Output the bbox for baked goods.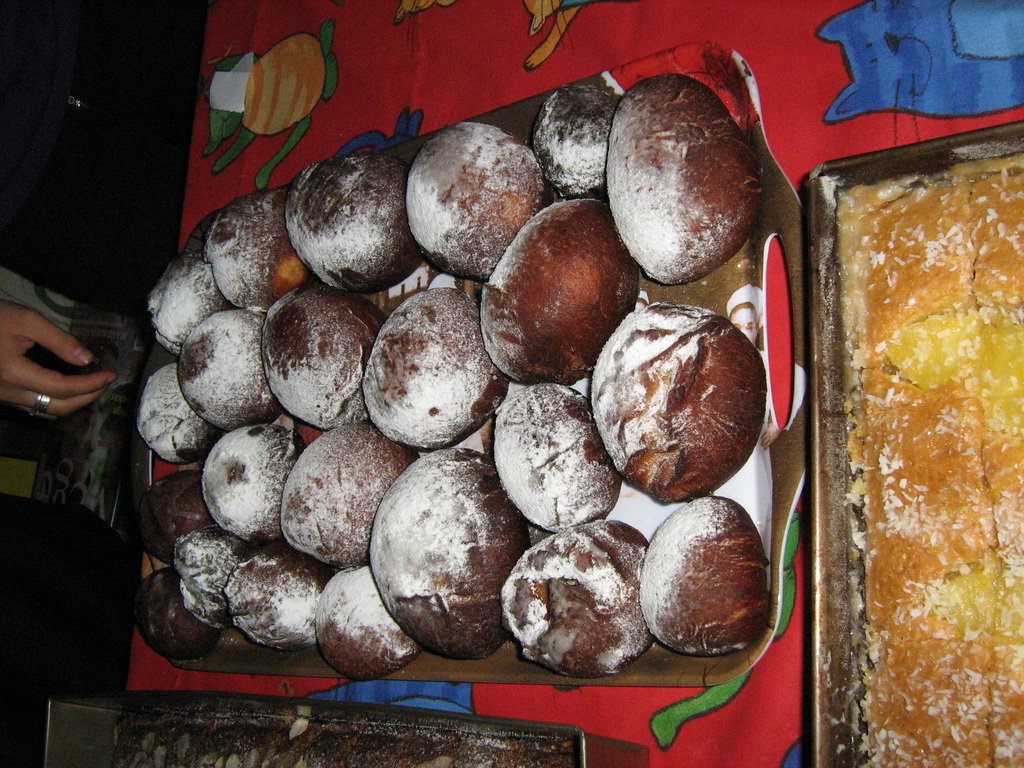
853,150,1023,767.
